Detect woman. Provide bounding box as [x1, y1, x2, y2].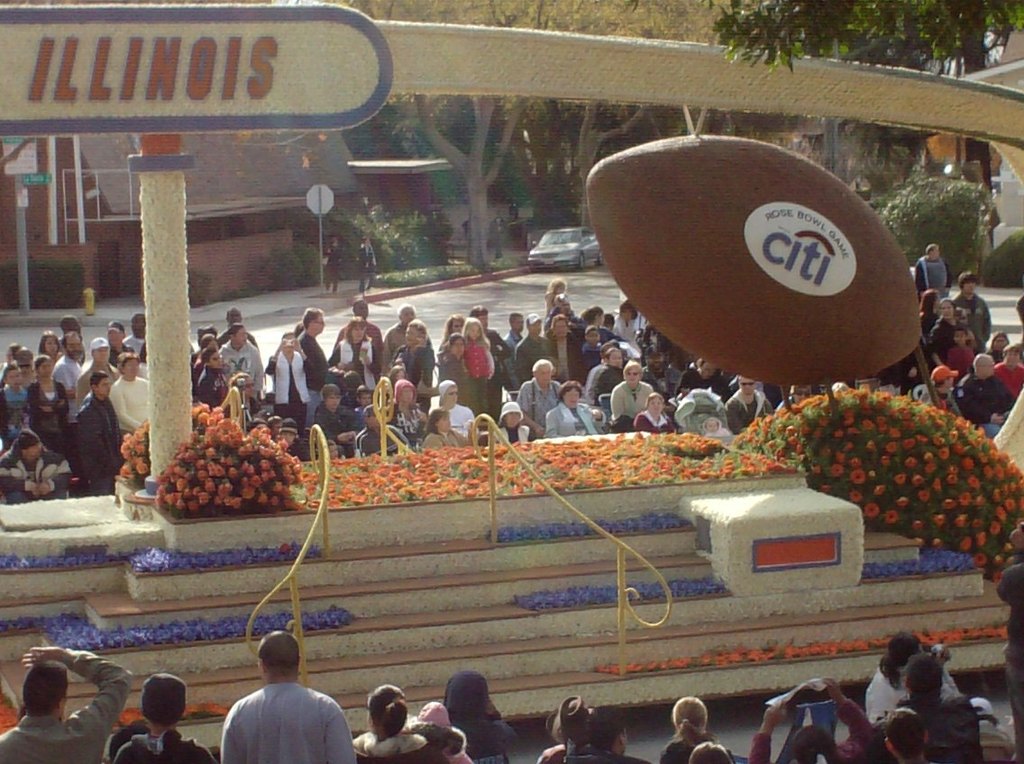
[352, 686, 443, 763].
